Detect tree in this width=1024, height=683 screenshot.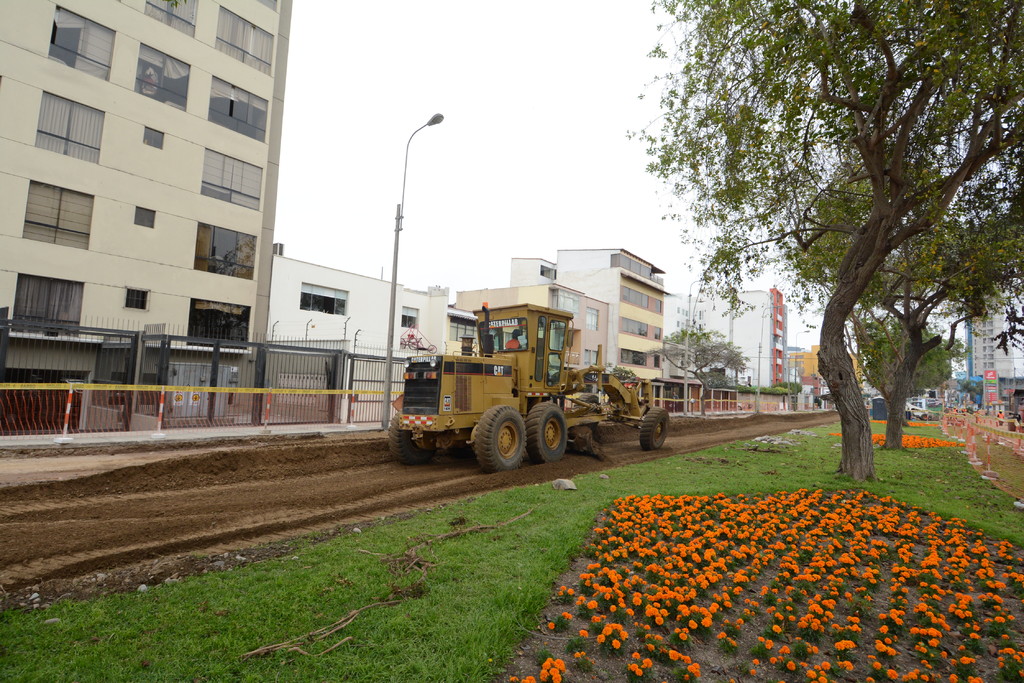
Detection: 624/0/1023/485.
